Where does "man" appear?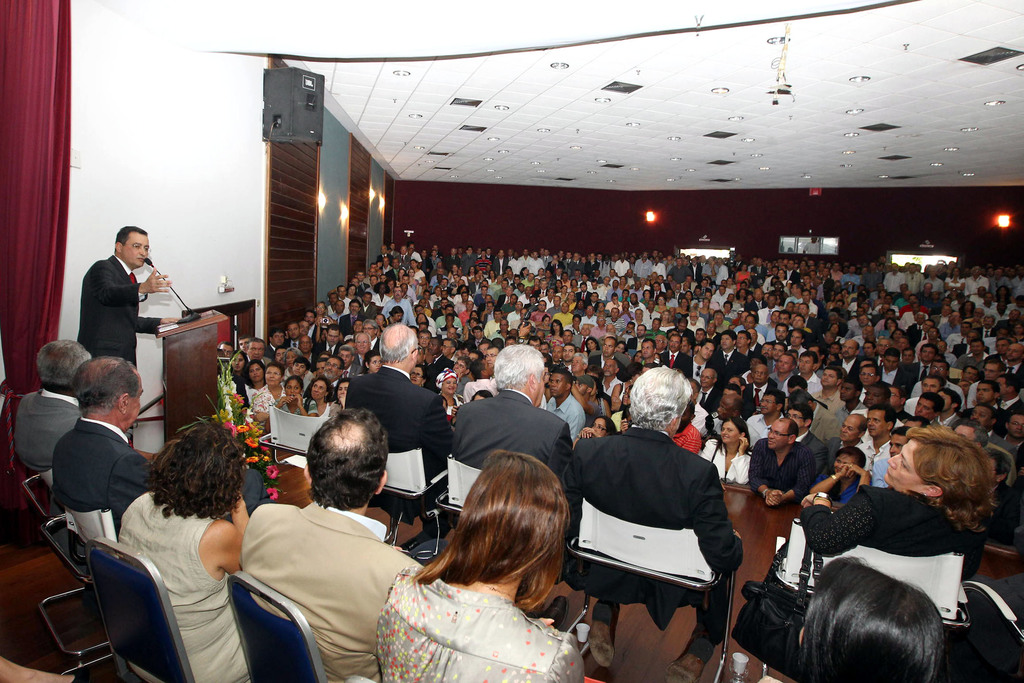
Appears at box(69, 220, 182, 427).
